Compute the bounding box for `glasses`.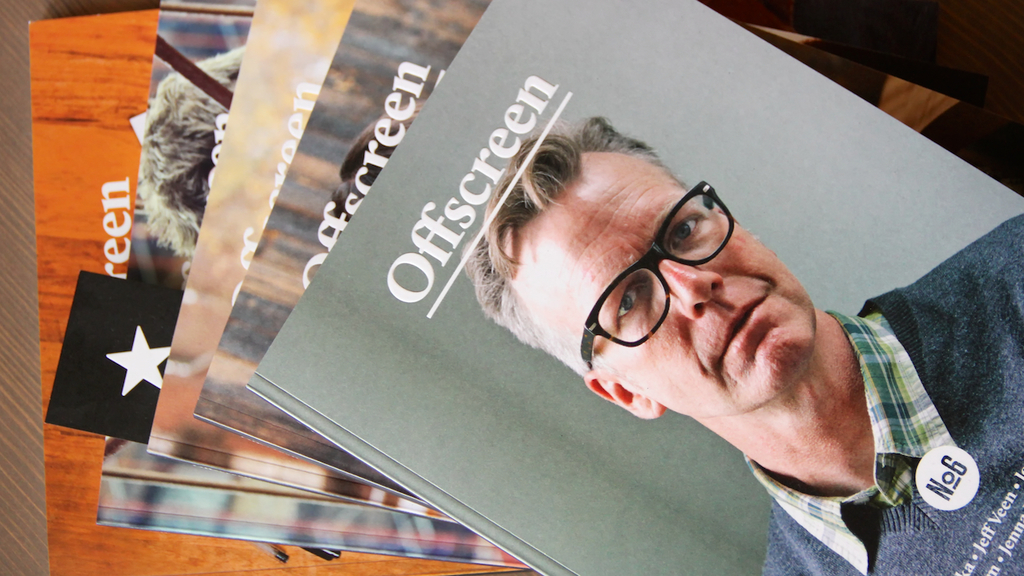
<region>572, 178, 736, 367</region>.
